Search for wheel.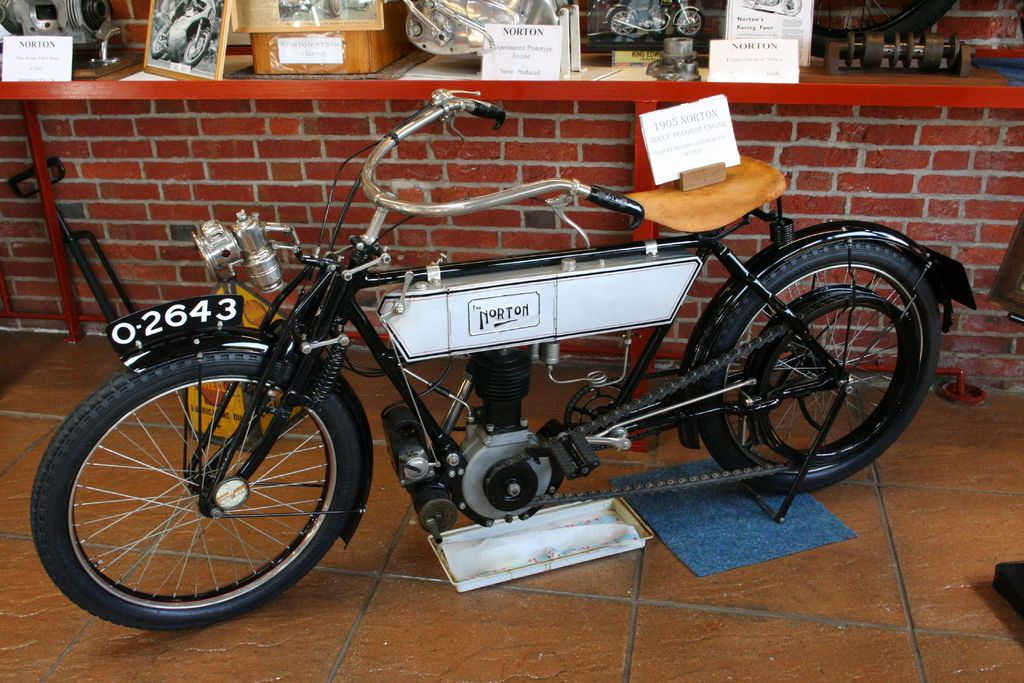
Found at select_region(181, 27, 211, 65).
